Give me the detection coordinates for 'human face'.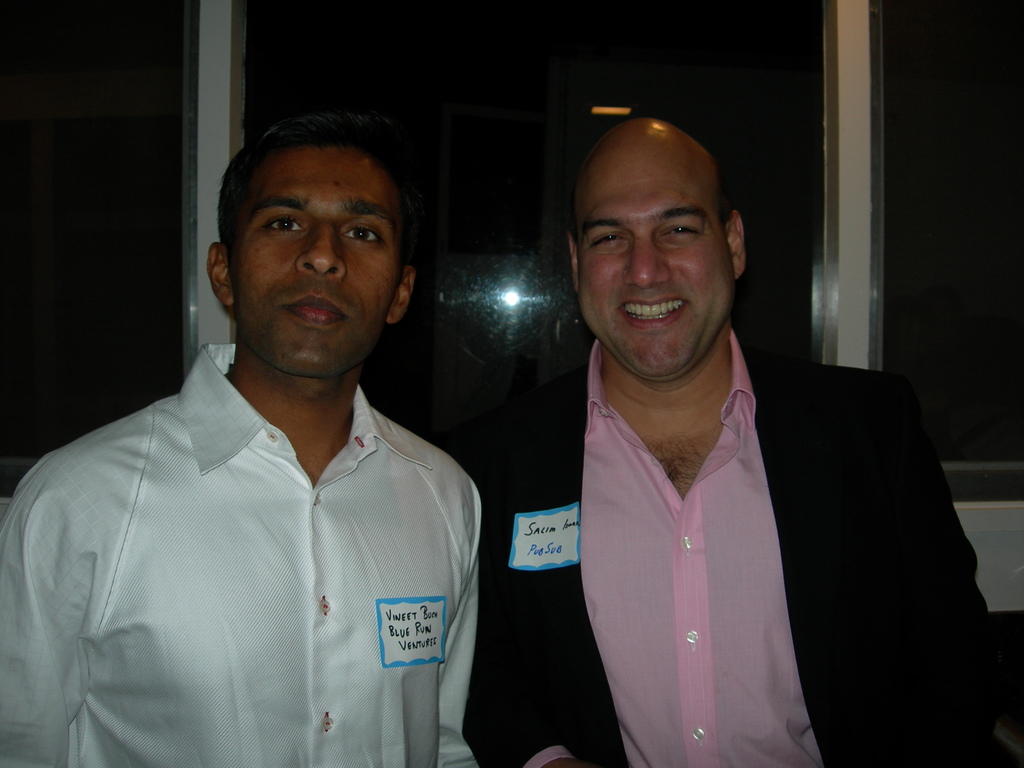
[x1=234, y1=152, x2=403, y2=388].
